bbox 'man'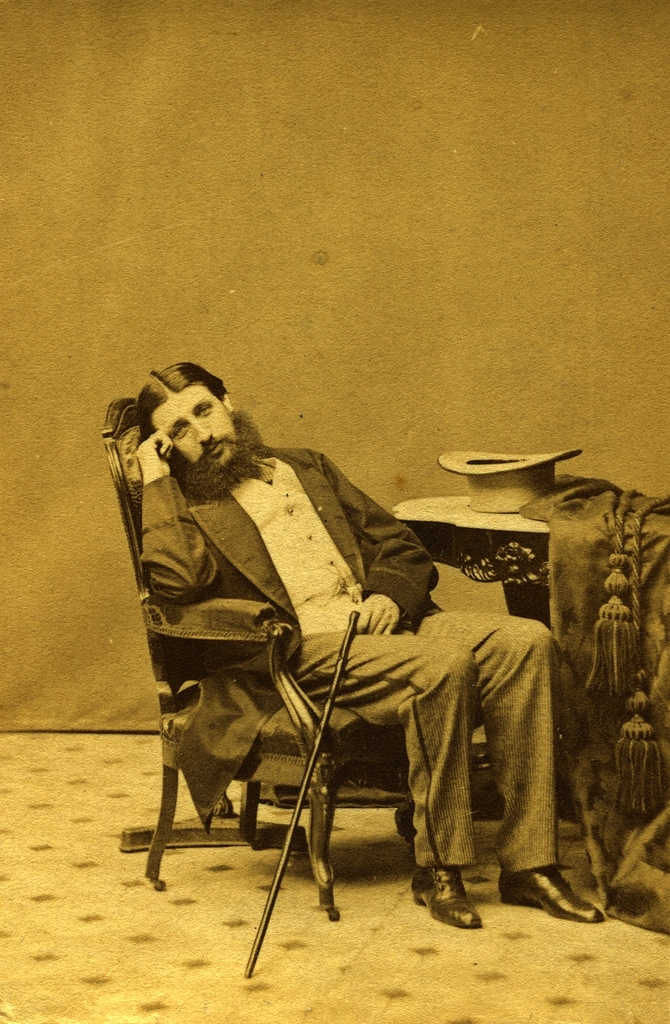
x1=101 y1=379 x2=625 y2=931
